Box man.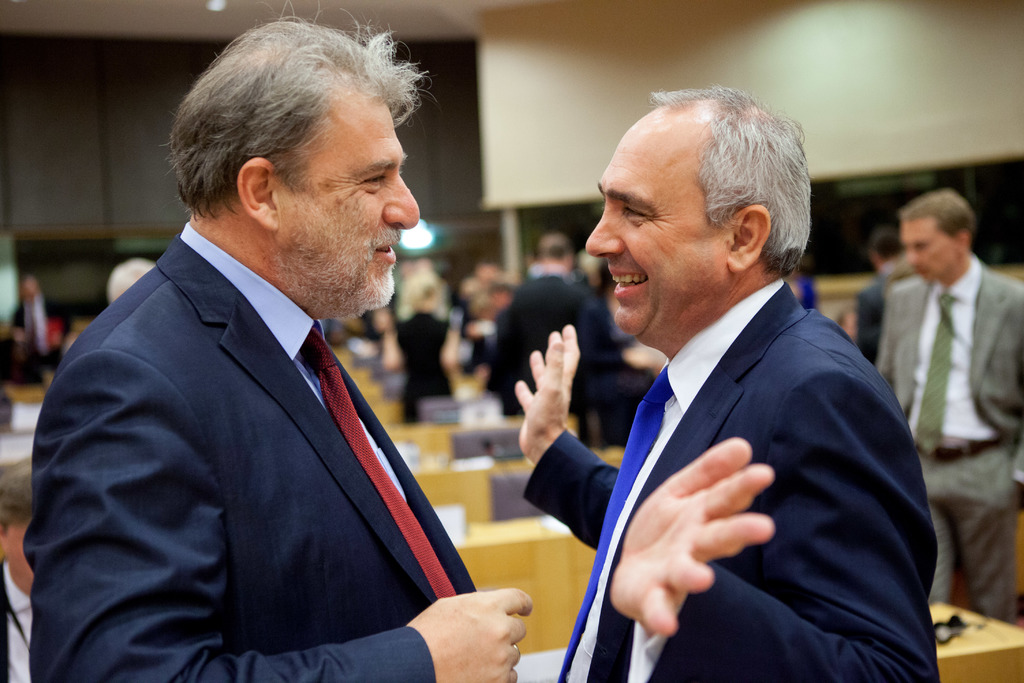
{"x1": 874, "y1": 183, "x2": 1023, "y2": 621}.
